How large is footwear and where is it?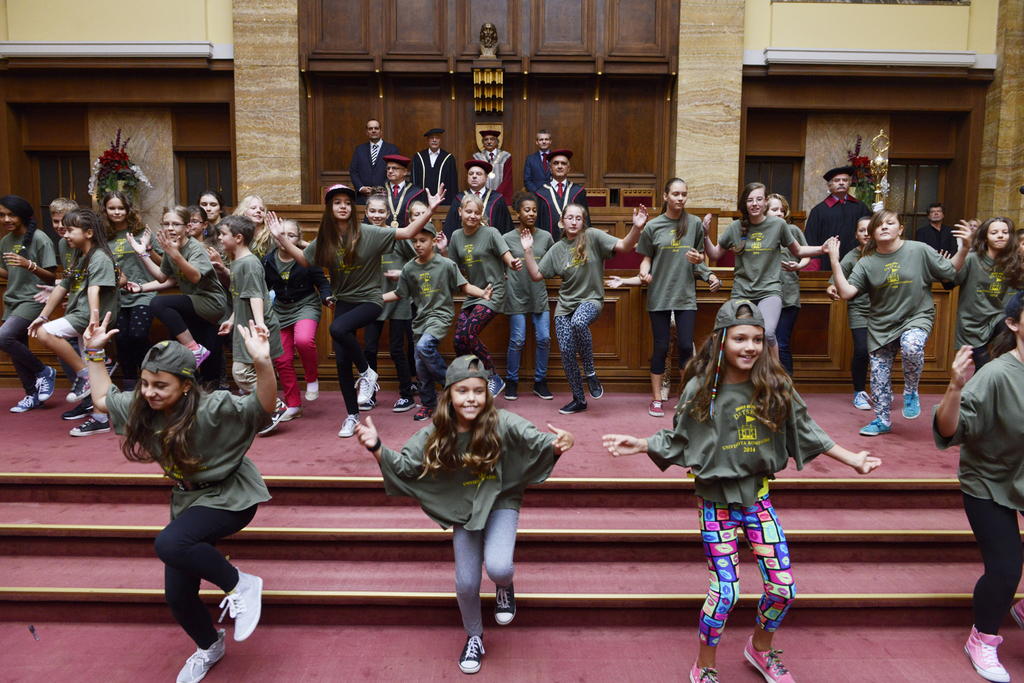
Bounding box: 8 390 35 415.
